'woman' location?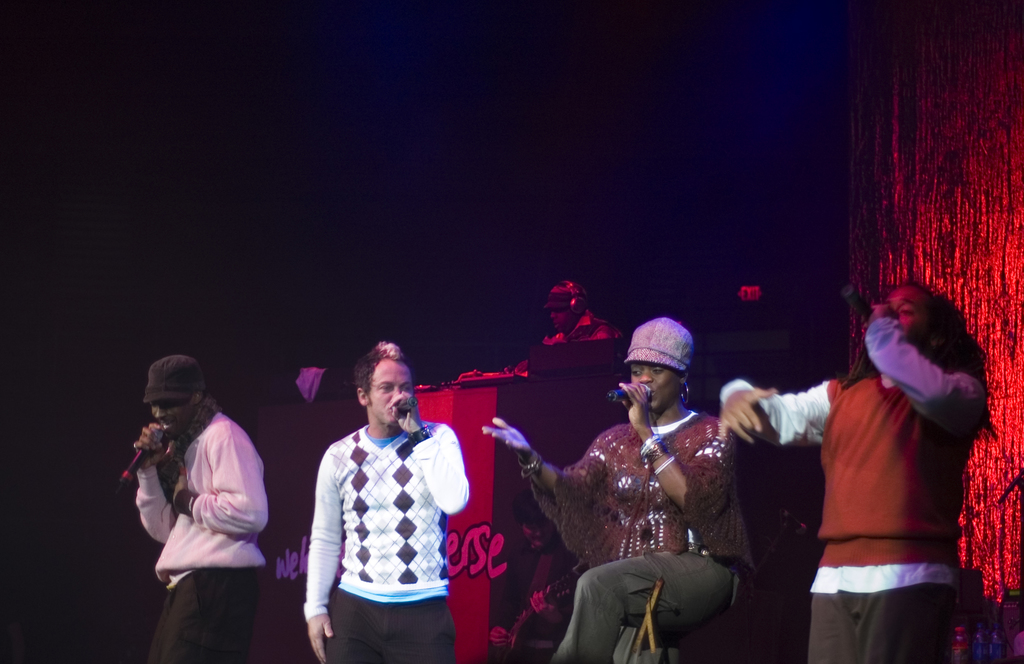
<box>515,326,754,658</box>
